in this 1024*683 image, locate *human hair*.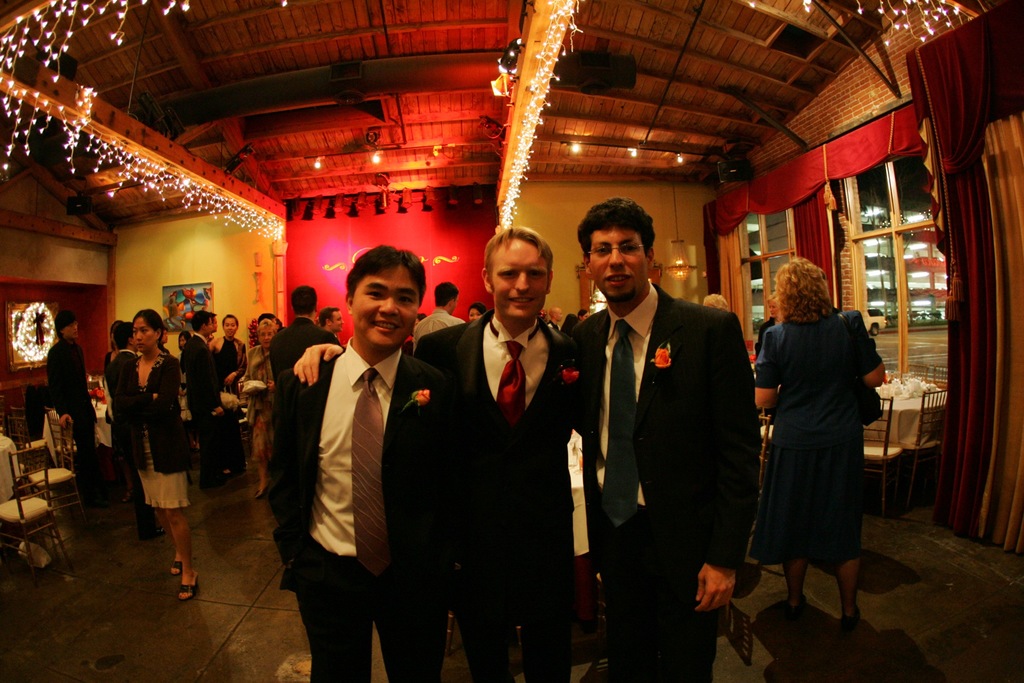
Bounding box: (left=290, top=286, right=319, bottom=315).
